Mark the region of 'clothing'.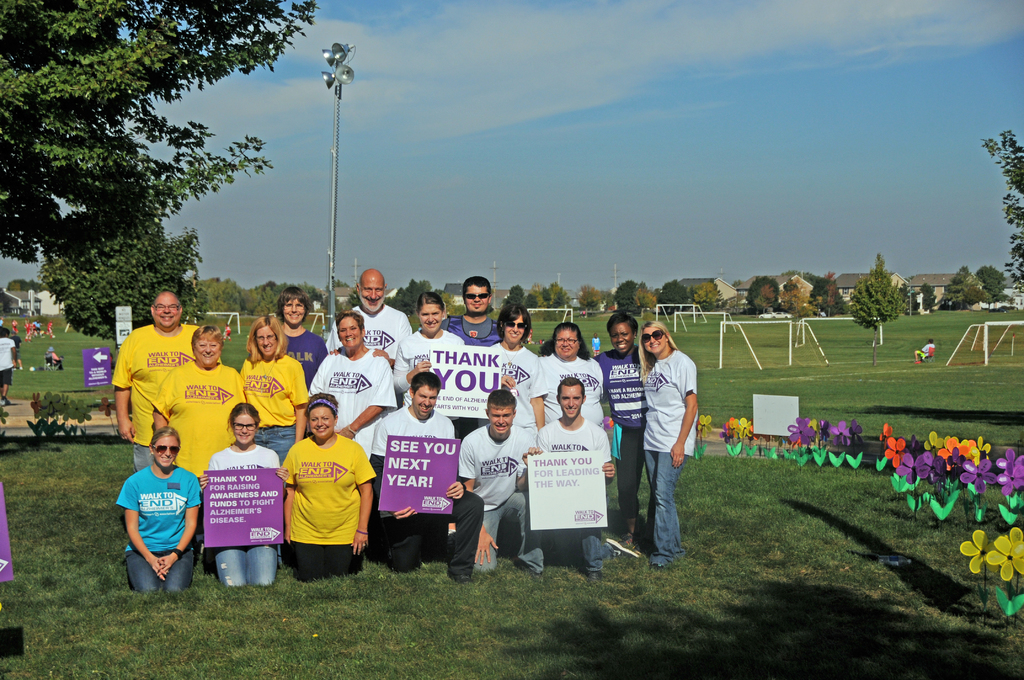
Region: (280, 437, 374, 547).
